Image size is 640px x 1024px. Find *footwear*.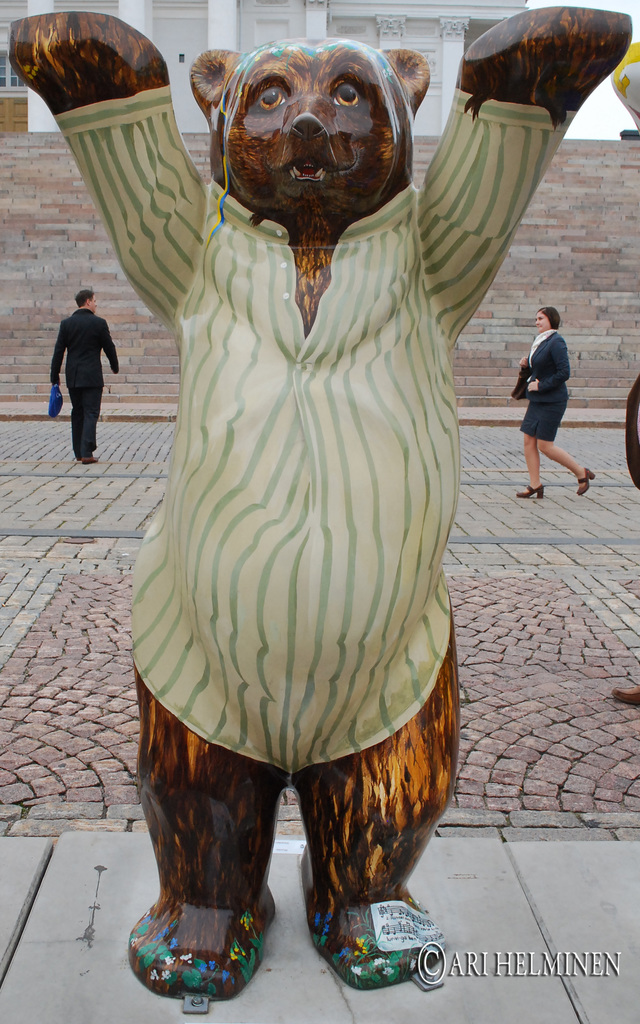
x1=575, y1=471, x2=596, y2=494.
